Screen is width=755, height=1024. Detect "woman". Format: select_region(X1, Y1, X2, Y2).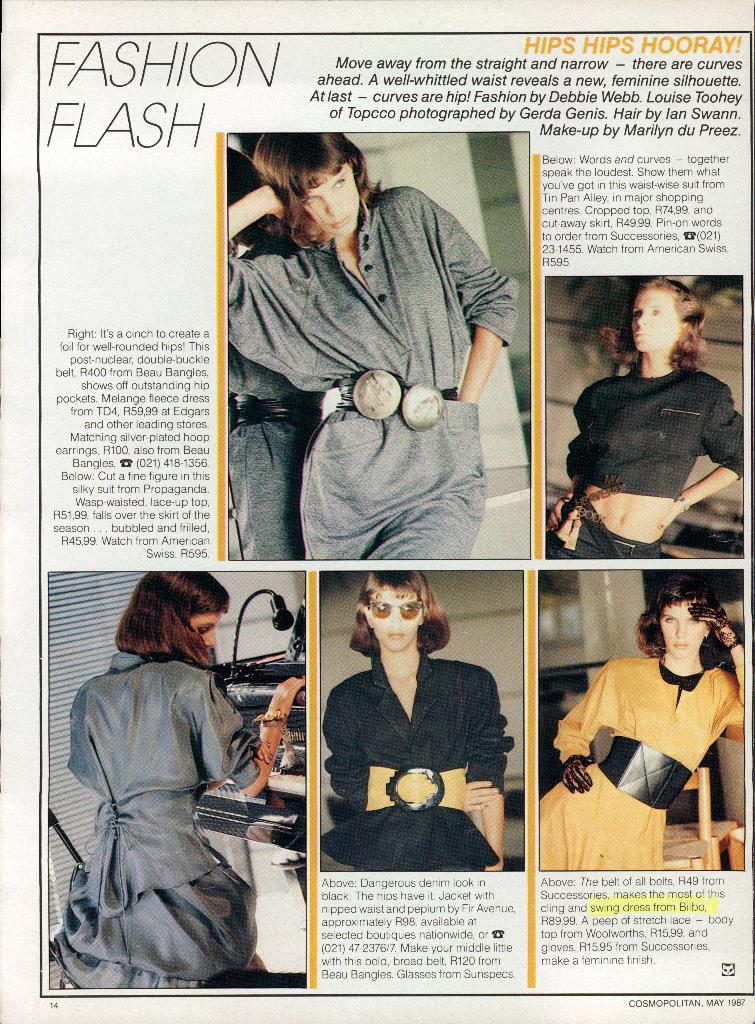
select_region(539, 575, 743, 869).
